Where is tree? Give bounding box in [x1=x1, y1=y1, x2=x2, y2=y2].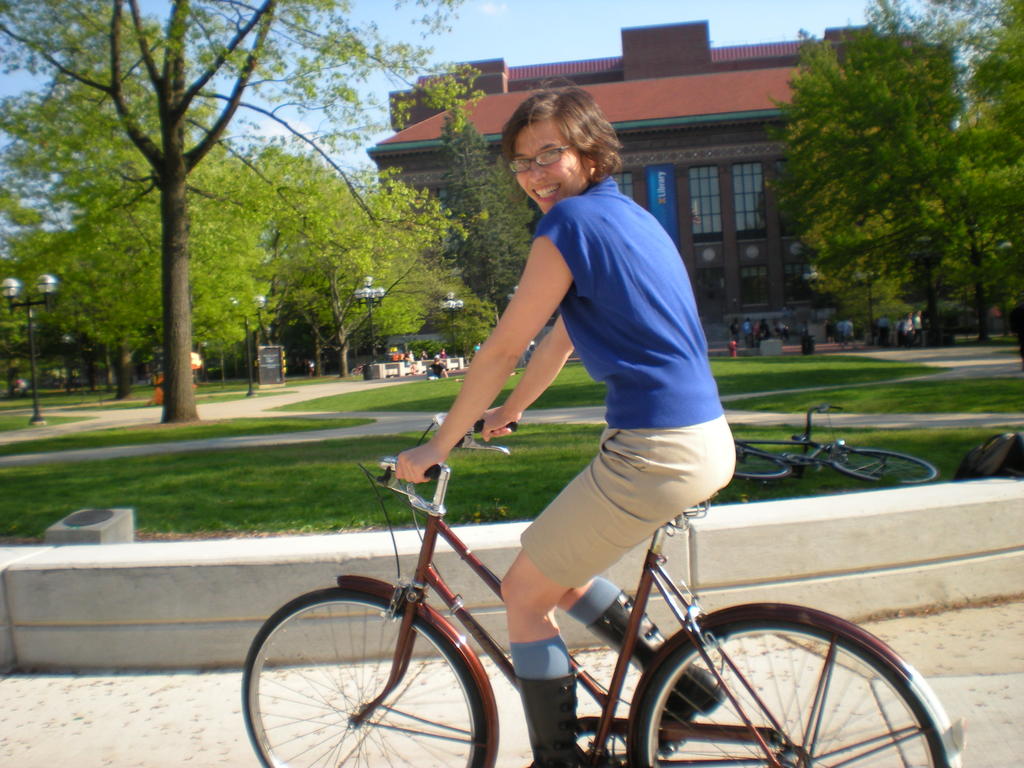
[x1=267, y1=170, x2=478, y2=374].
